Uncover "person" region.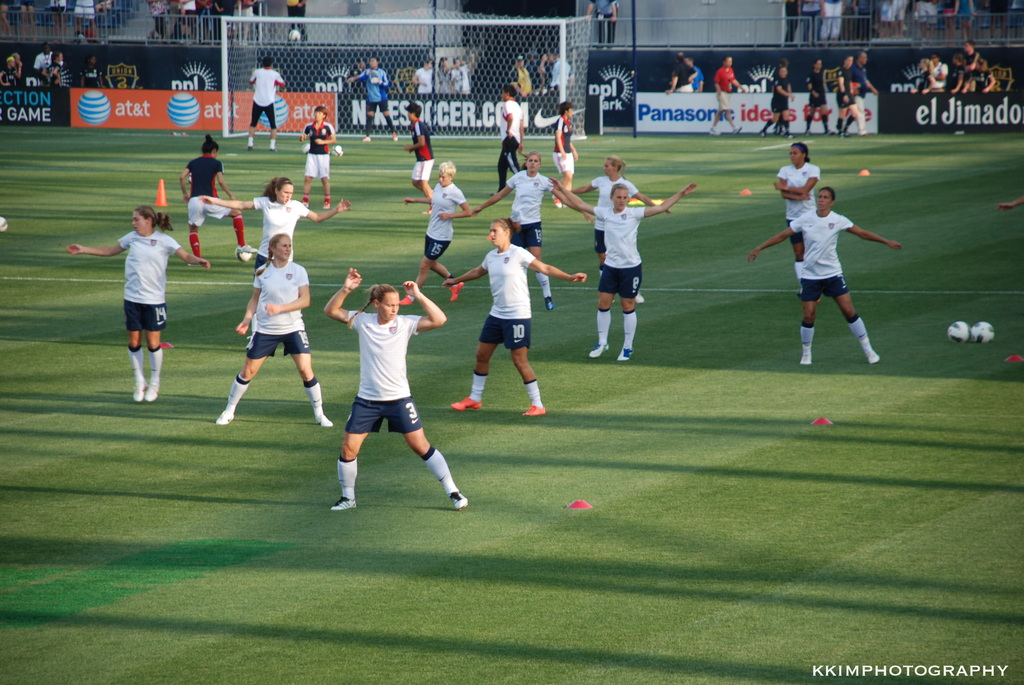
Uncovered: box=[749, 187, 903, 367].
